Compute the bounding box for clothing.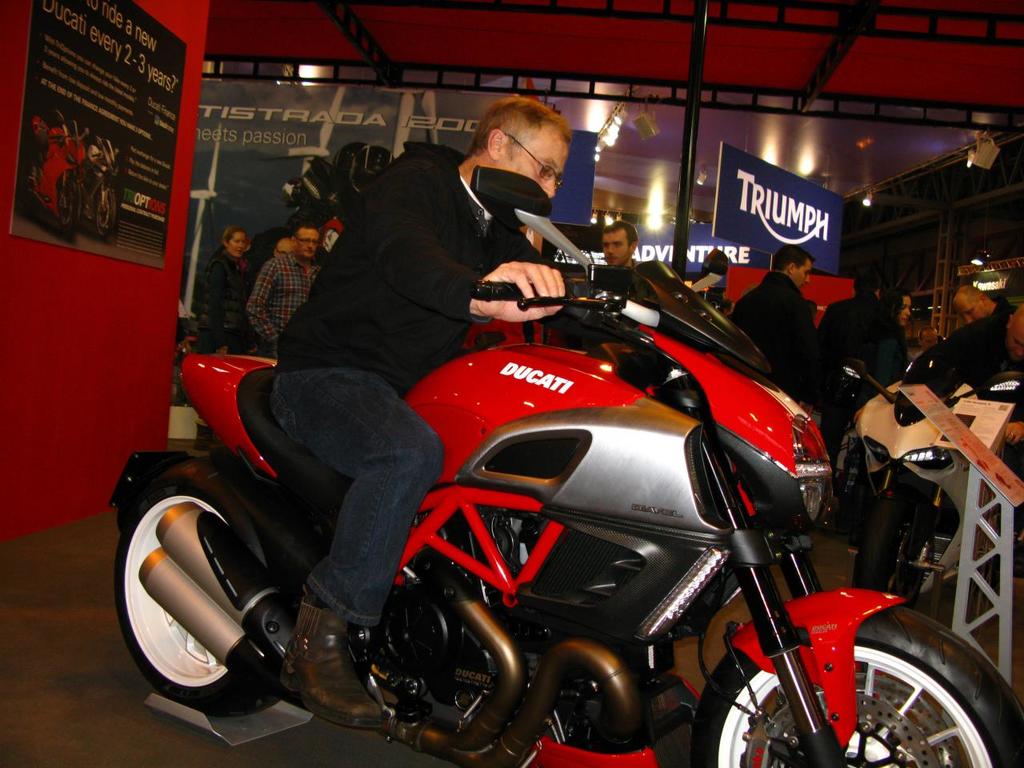
<region>850, 325, 910, 510</region>.
